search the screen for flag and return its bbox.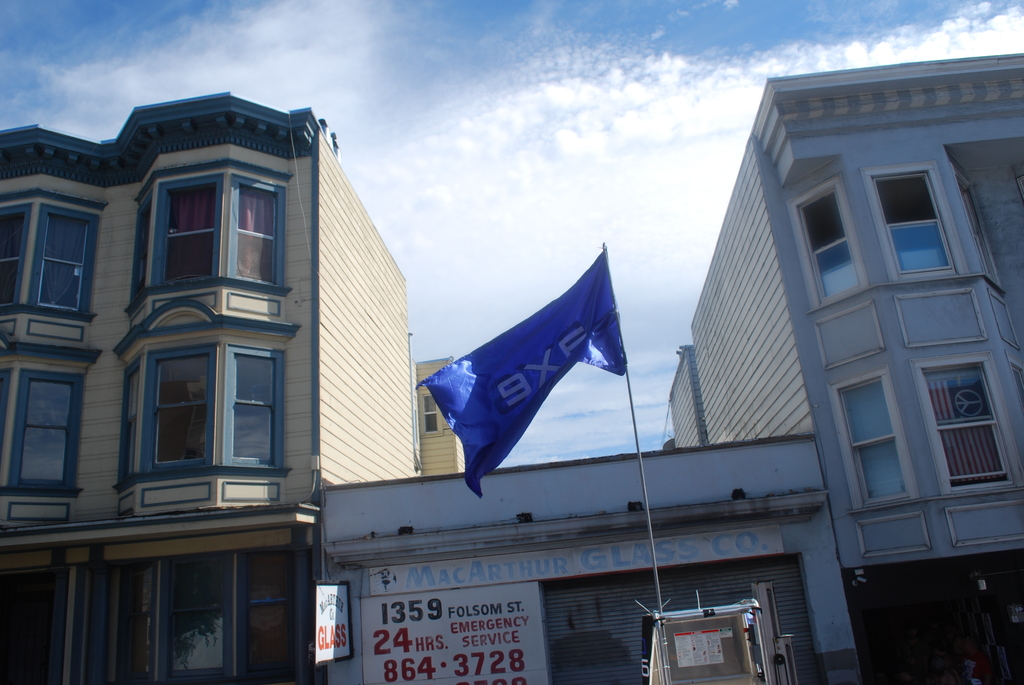
Found: pyautogui.locateOnScreen(418, 239, 636, 489).
